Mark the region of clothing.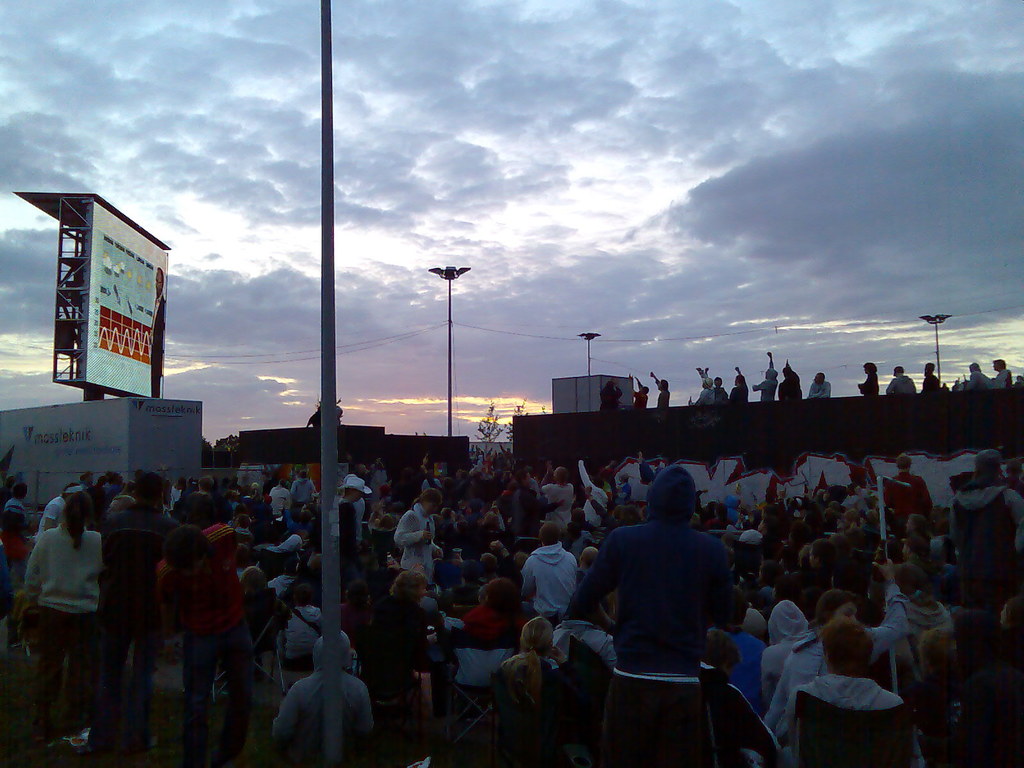
Region: left=886, top=375, right=920, bottom=399.
